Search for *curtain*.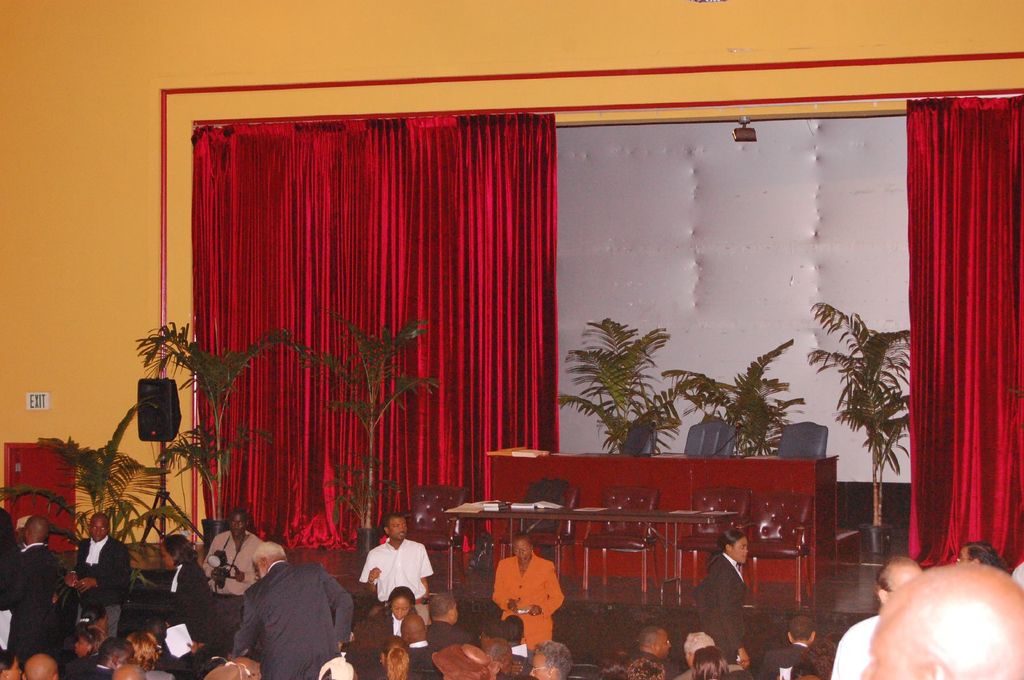
Found at [191,111,559,551].
